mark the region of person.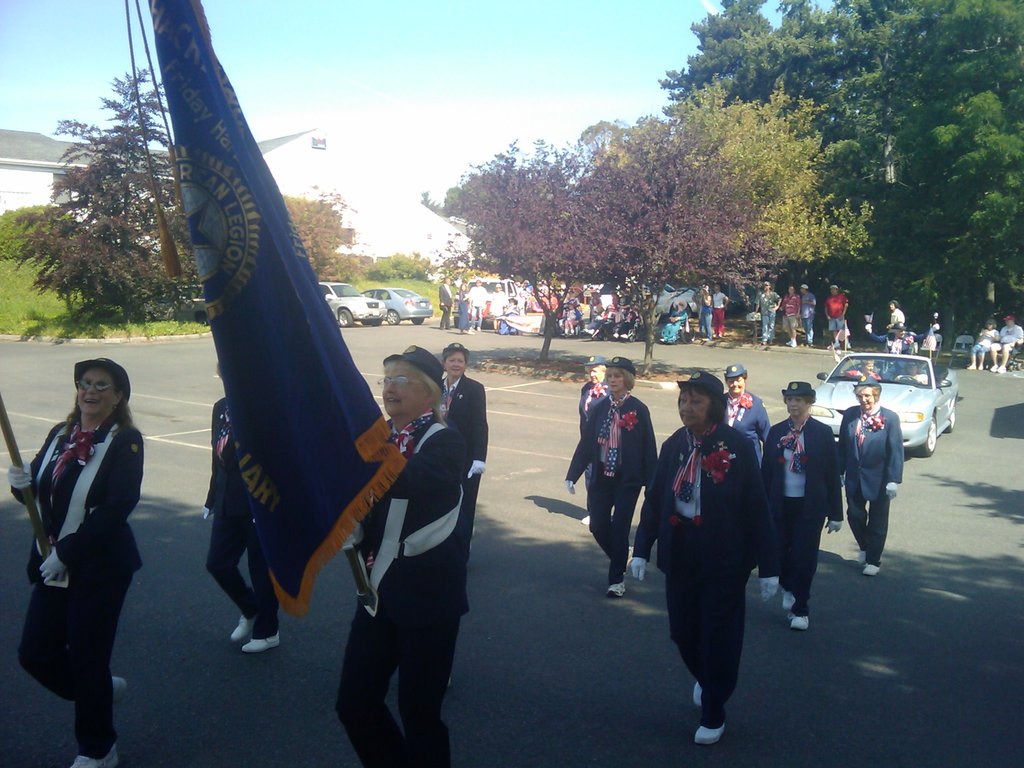
Region: Rect(200, 363, 280, 650).
